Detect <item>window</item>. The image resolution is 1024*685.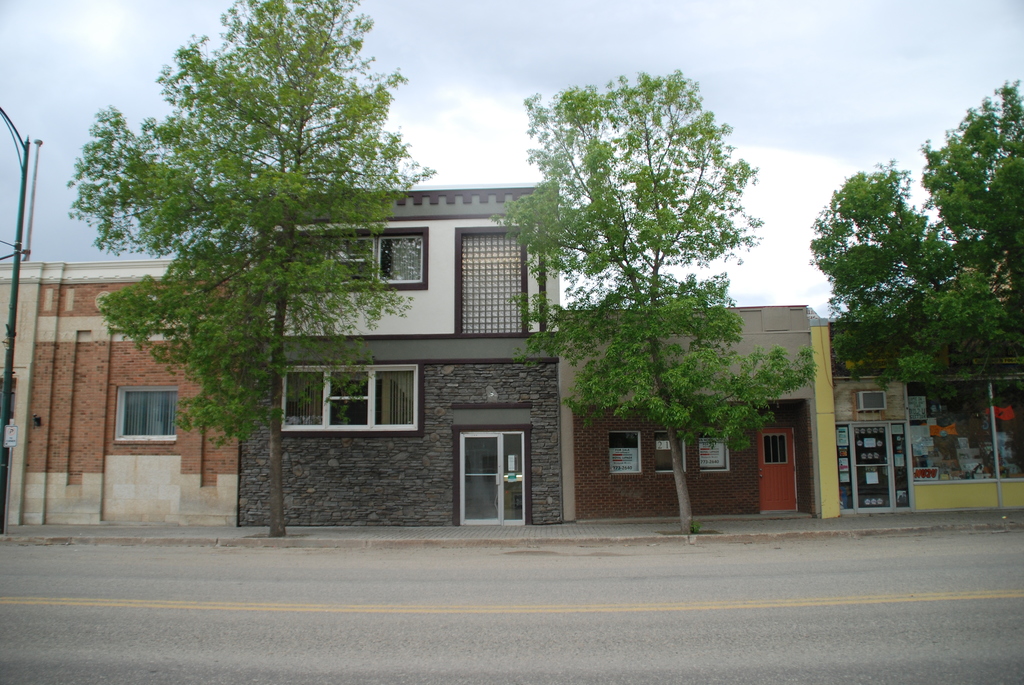
x1=456, y1=229, x2=529, y2=342.
